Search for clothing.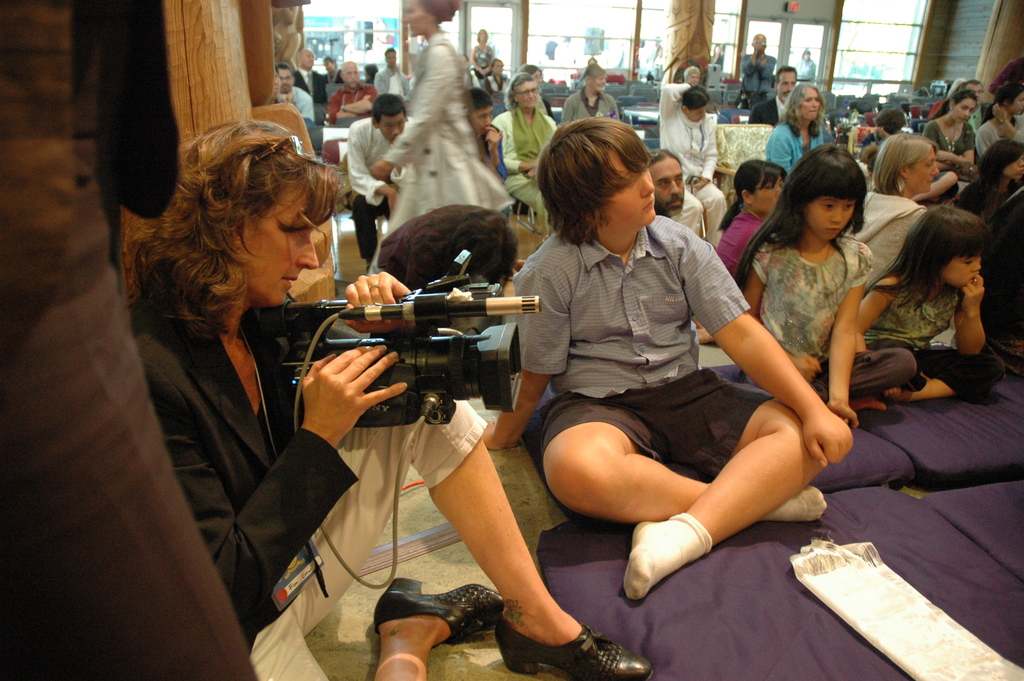
Found at bbox=[328, 83, 374, 163].
